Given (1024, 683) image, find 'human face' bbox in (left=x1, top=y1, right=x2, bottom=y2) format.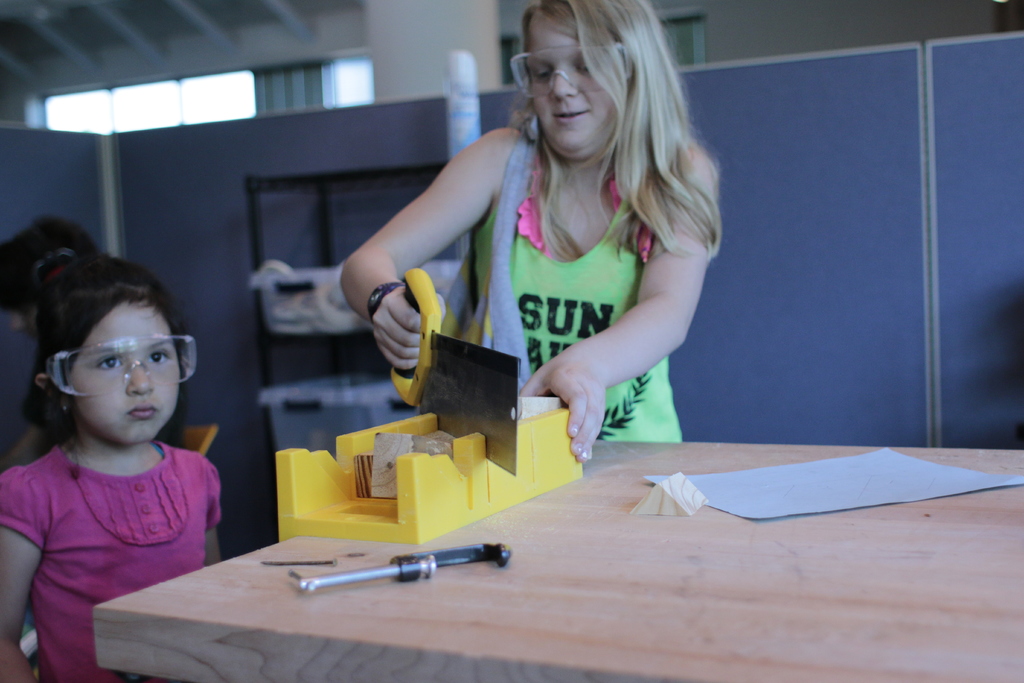
(left=521, top=4, right=630, bottom=161).
